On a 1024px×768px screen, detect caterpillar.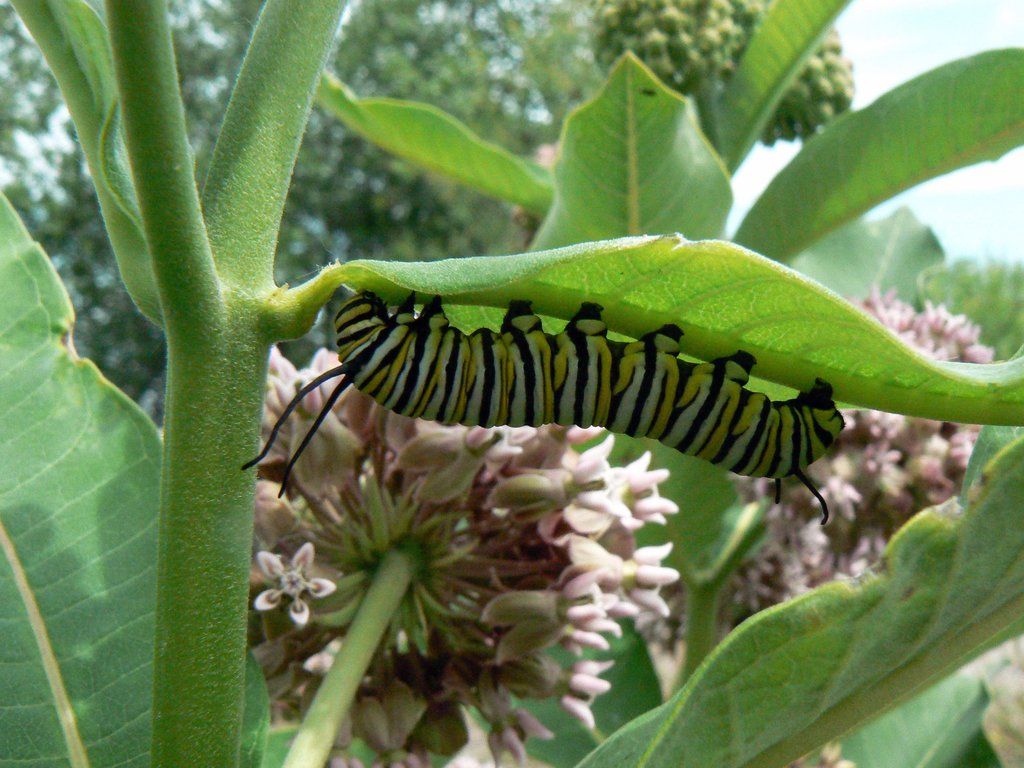
{"left": 243, "top": 286, "right": 845, "bottom": 497}.
